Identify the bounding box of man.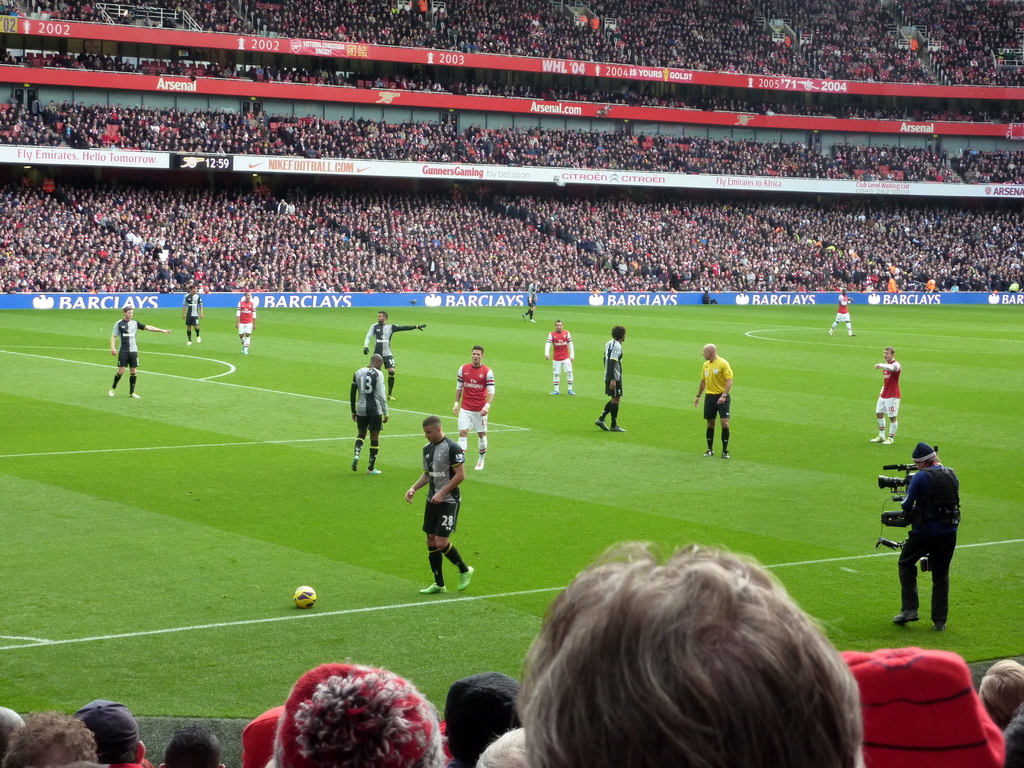
(68,699,148,767).
